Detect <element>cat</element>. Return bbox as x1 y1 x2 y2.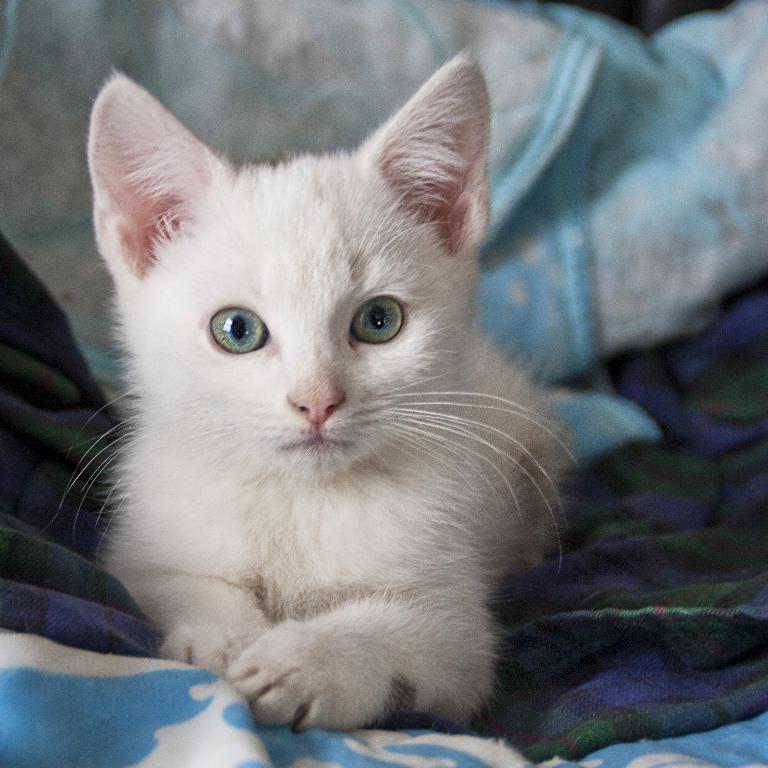
41 48 591 732.
